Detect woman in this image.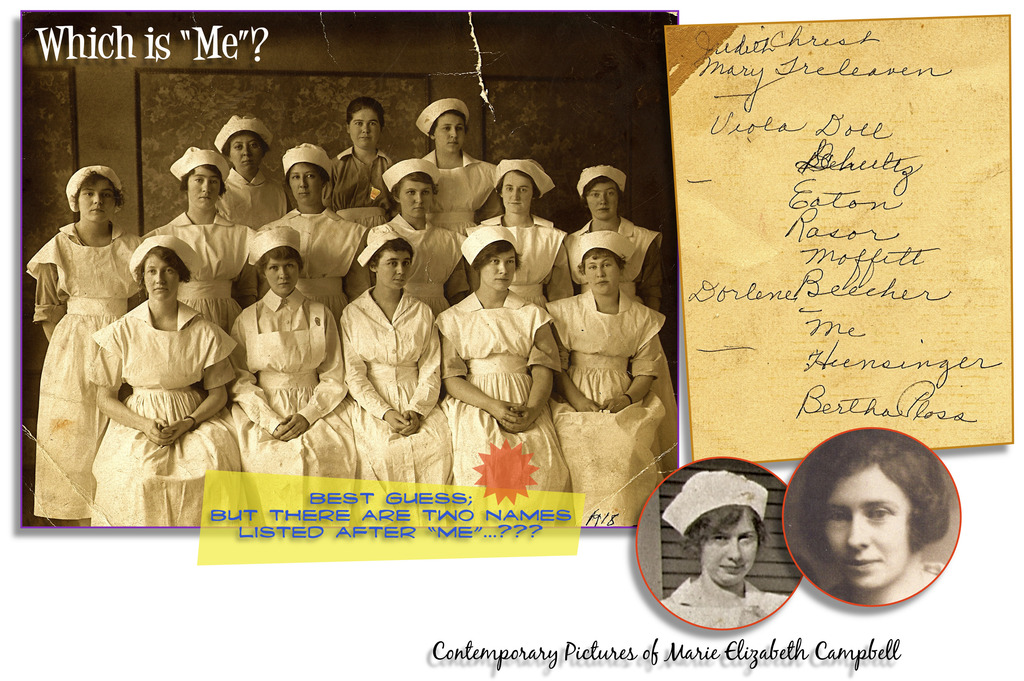
Detection: (left=785, top=421, right=975, bottom=609).
